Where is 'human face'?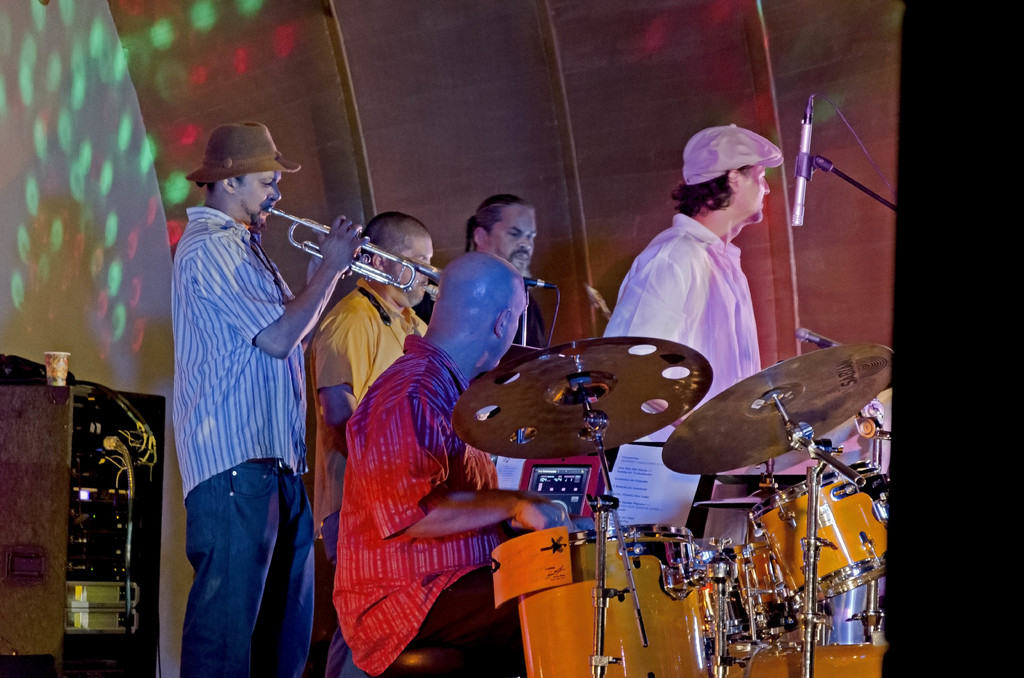
489 211 536 274.
